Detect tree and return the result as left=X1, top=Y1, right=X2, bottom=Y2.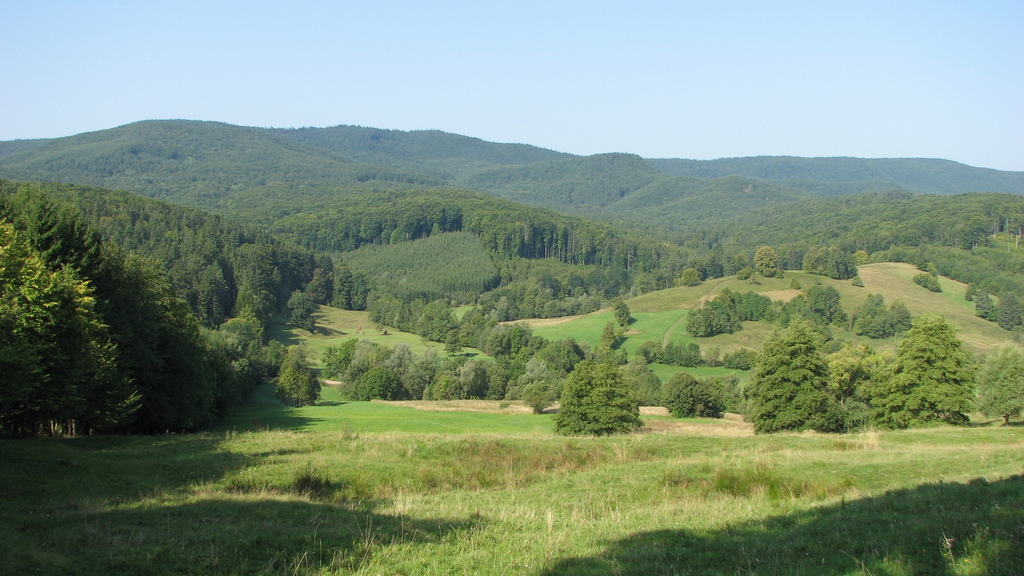
left=273, top=344, right=324, bottom=410.
